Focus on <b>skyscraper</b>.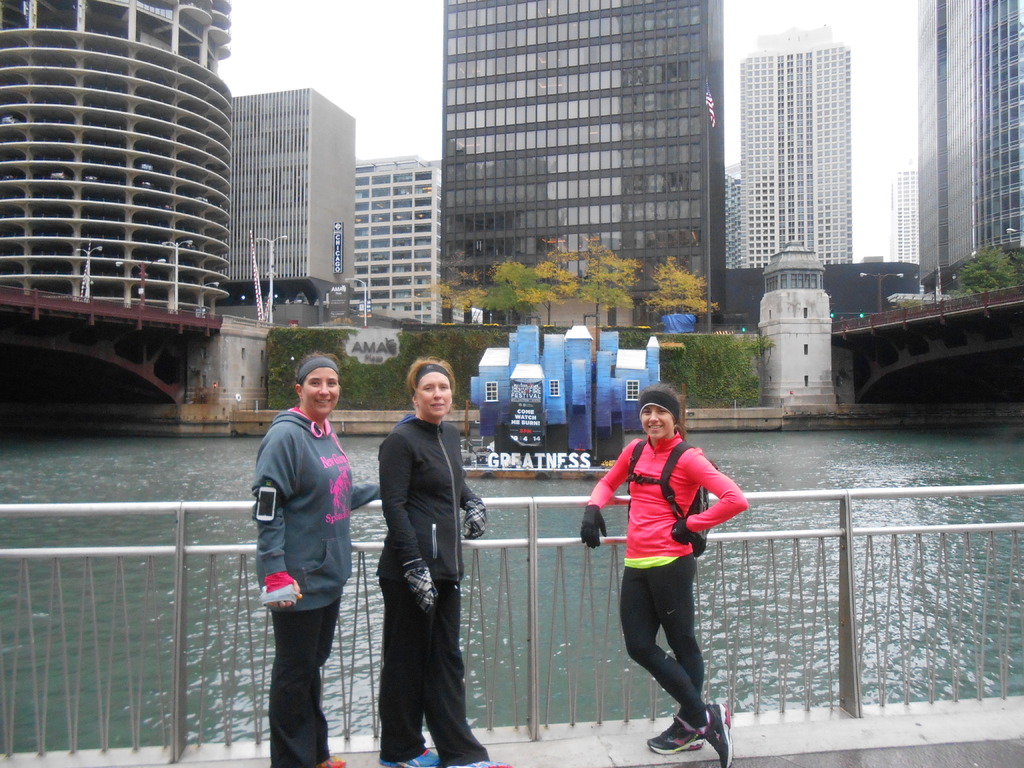
Focused at <region>890, 168, 915, 260</region>.
